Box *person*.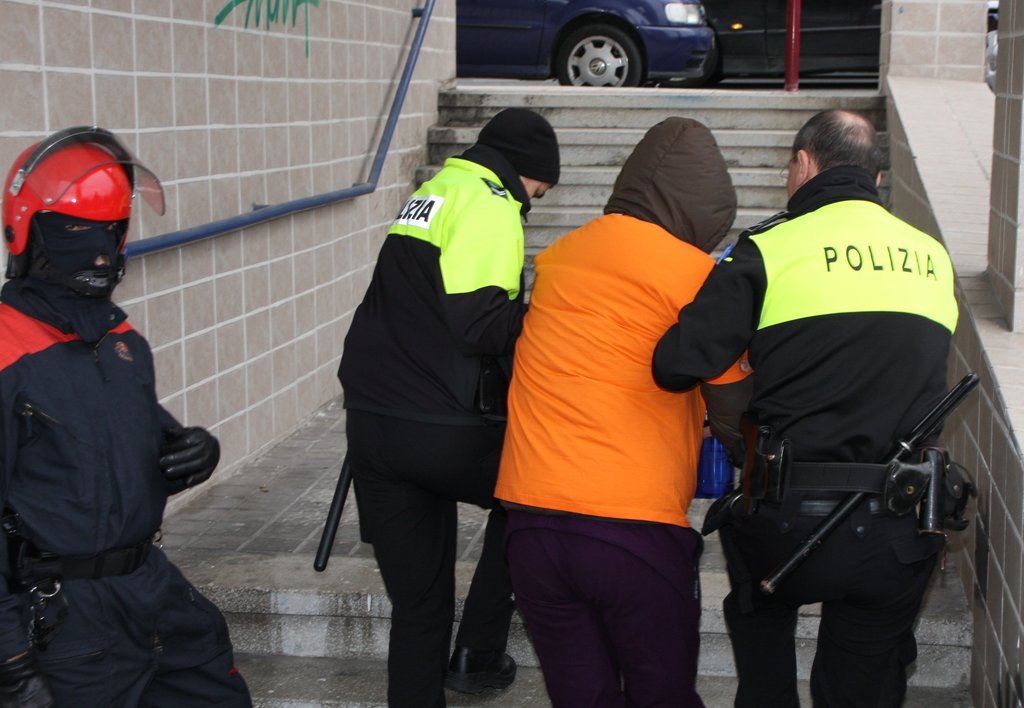
{"x1": 653, "y1": 106, "x2": 959, "y2": 707}.
